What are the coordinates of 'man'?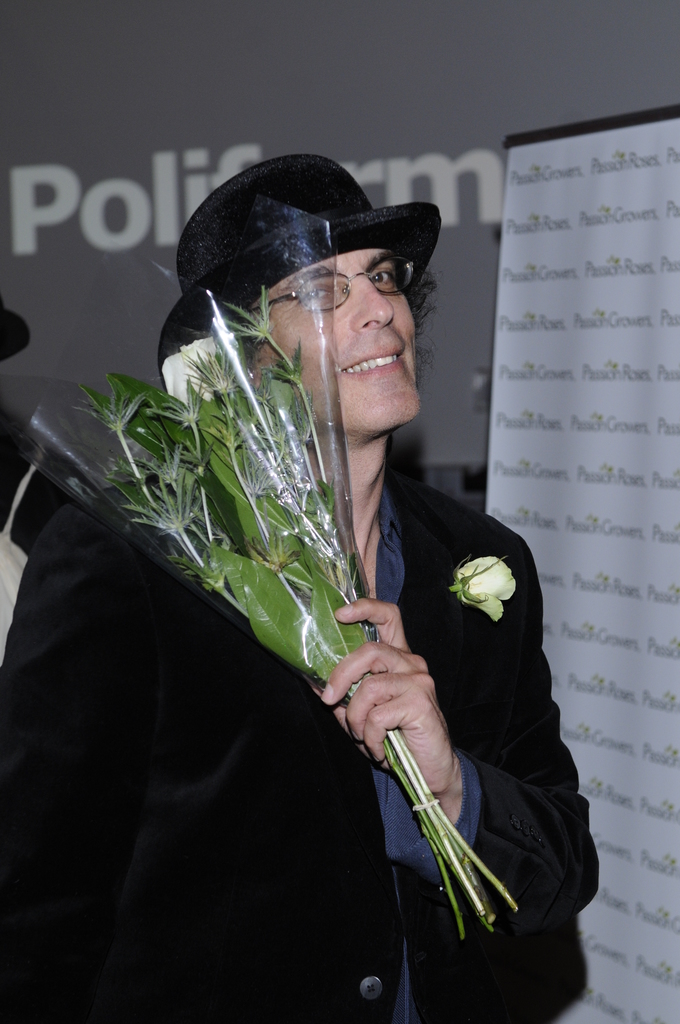
(105, 150, 561, 1023).
